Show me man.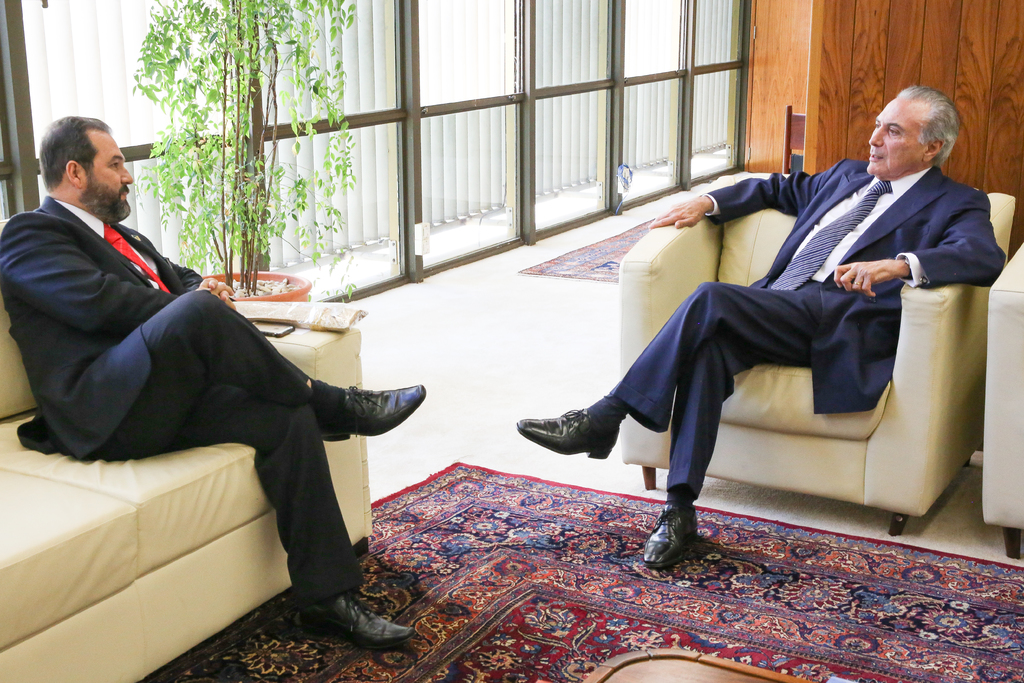
man is here: 511/85/1007/572.
